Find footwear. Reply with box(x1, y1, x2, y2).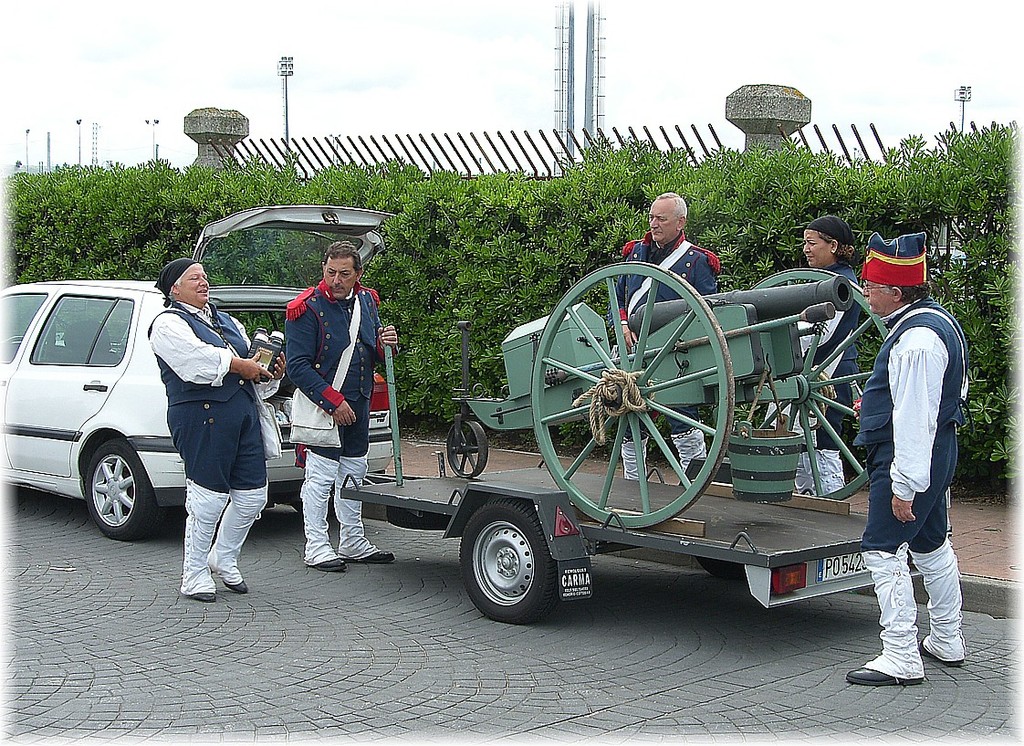
box(362, 551, 397, 568).
